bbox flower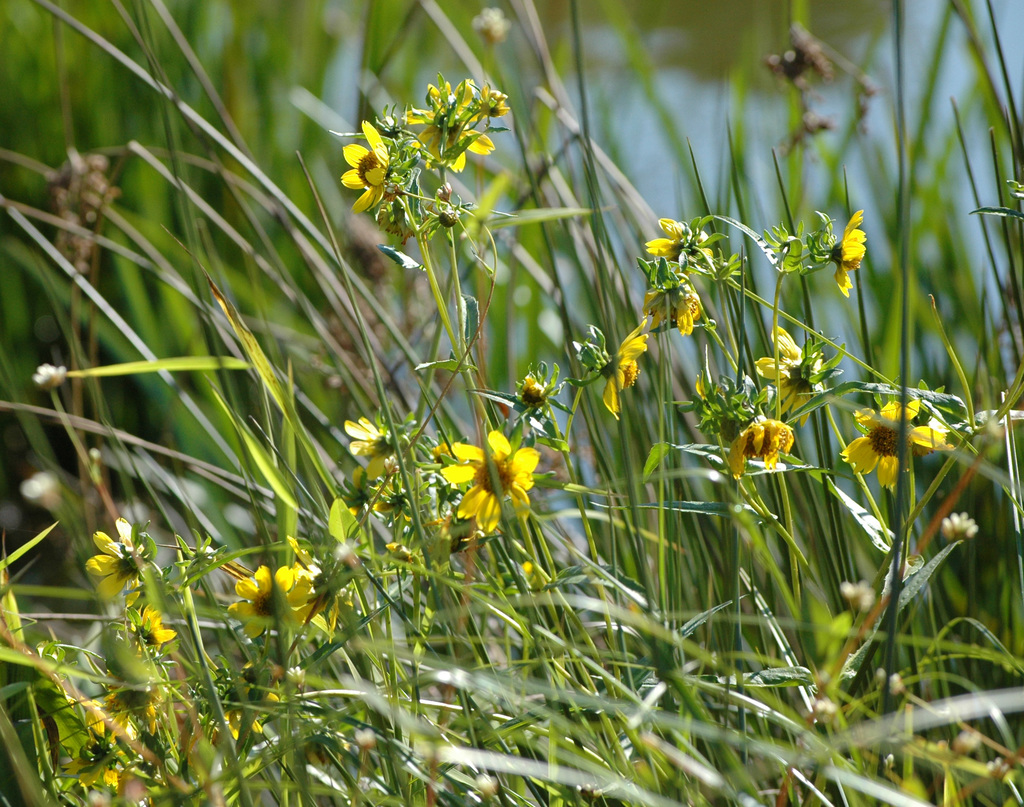
bbox=[830, 203, 869, 303]
